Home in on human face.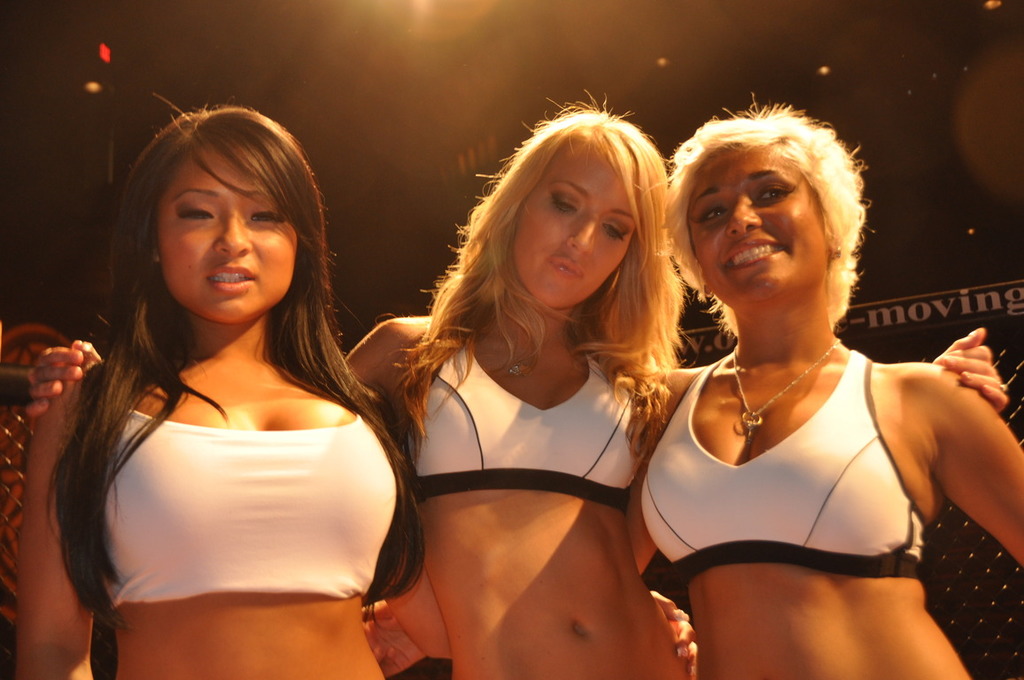
Homed in at crop(689, 151, 831, 292).
